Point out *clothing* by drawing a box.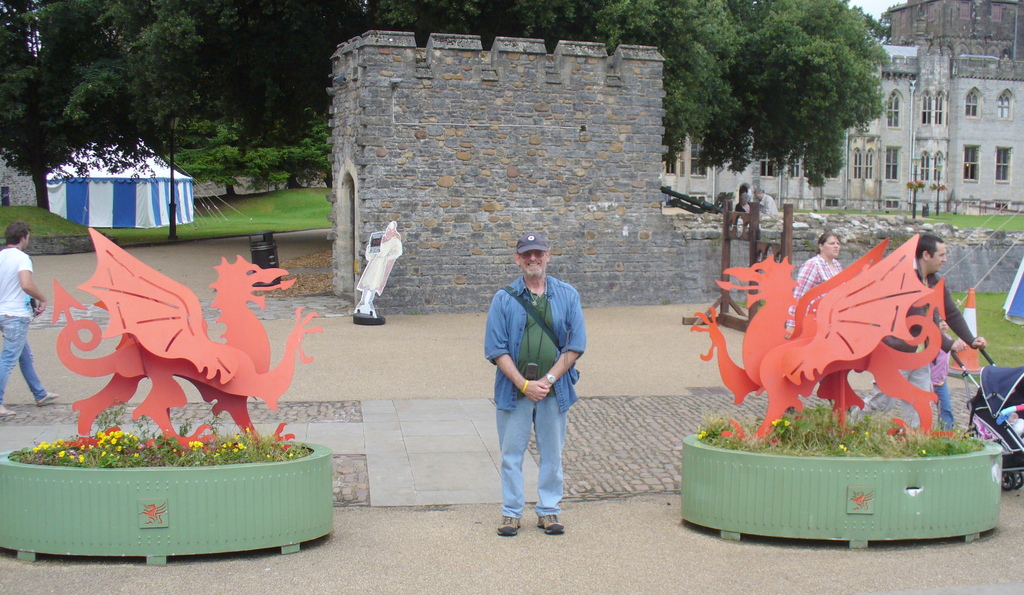
box=[0, 306, 47, 415].
